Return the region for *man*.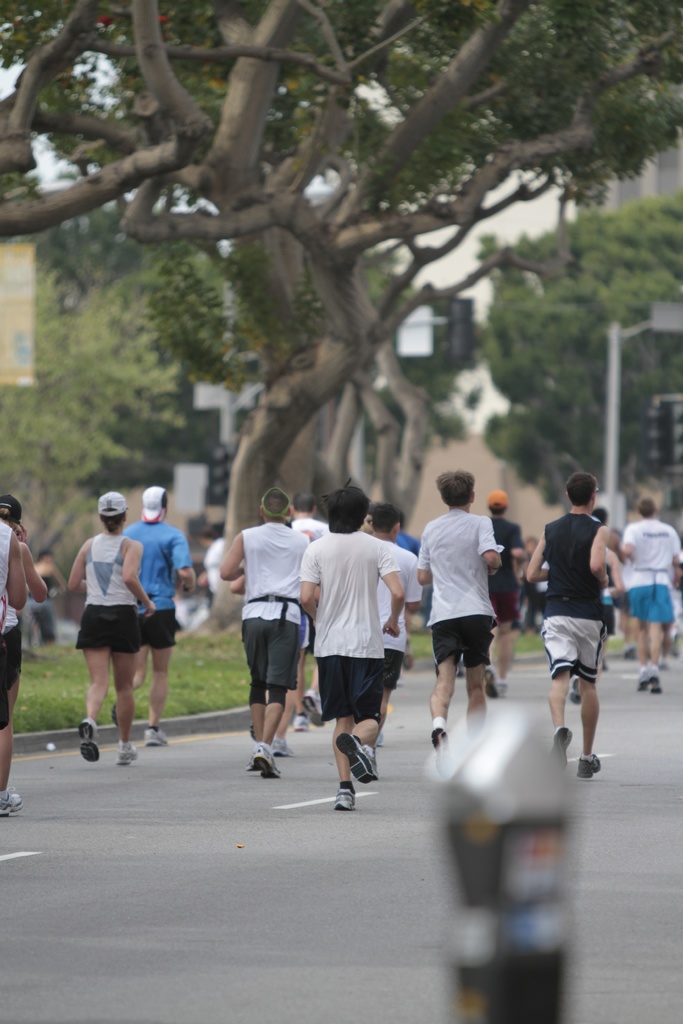
<box>114,486,196,743</box>.
